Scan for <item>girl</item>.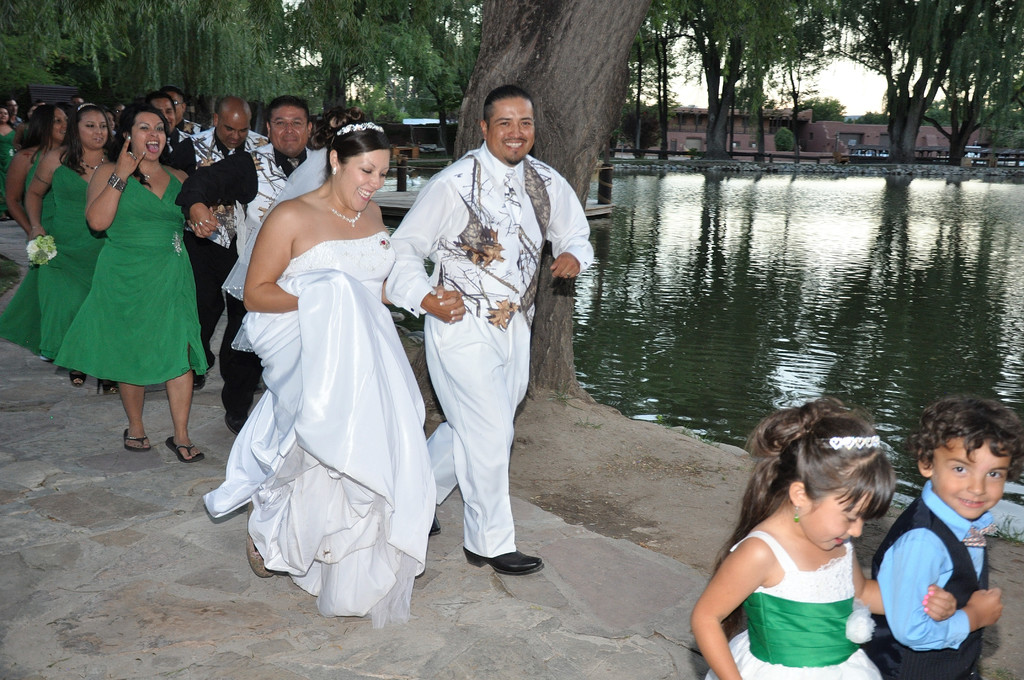
Scan result: pyautogui.locateOnScreen(205, 114, 389, 609).
